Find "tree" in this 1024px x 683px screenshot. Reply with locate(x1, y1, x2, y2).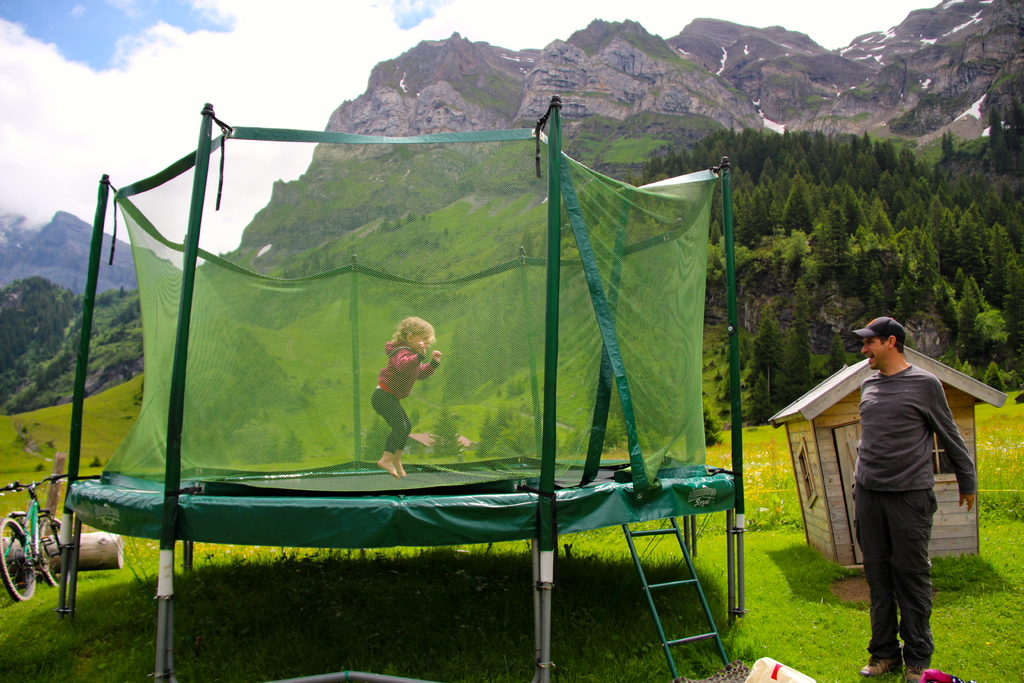
locate(751, 318, 780, 425).
